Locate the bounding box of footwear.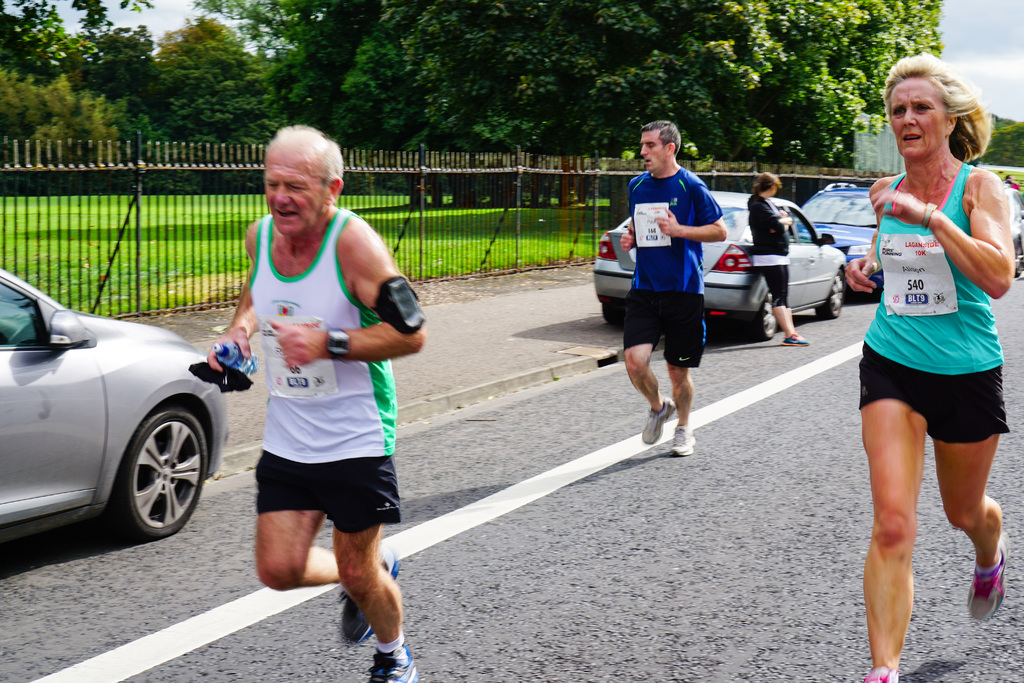
Bounding box: bbox(373, 638, 419, 682).
